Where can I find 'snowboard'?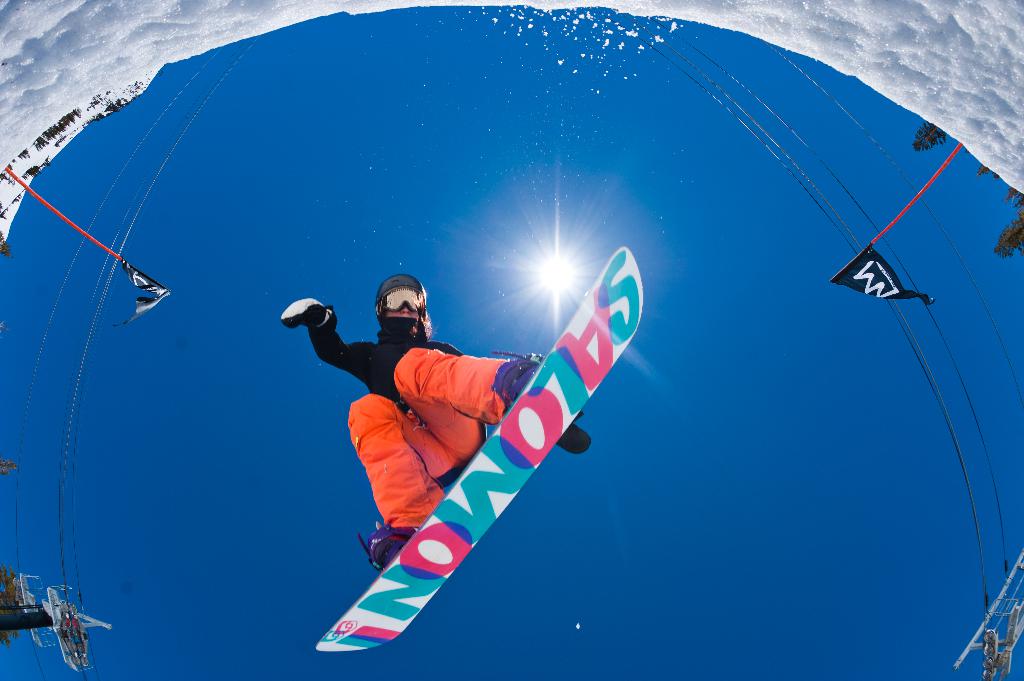
You can find it at 307, 246, 655, 671.
